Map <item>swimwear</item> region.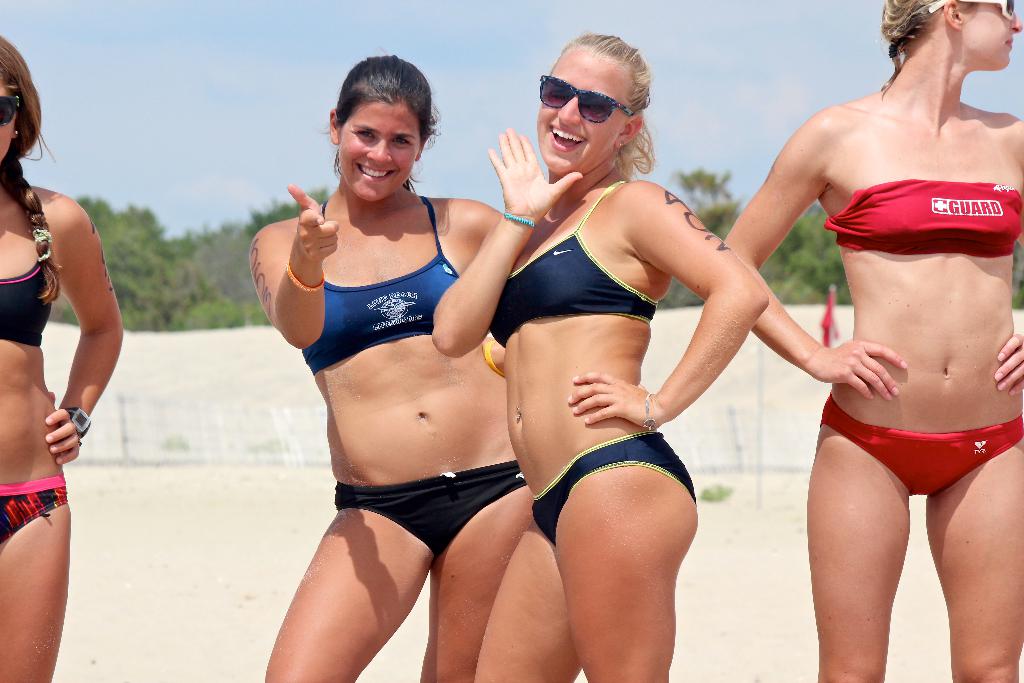
Mapped to 327/458/529/563.
